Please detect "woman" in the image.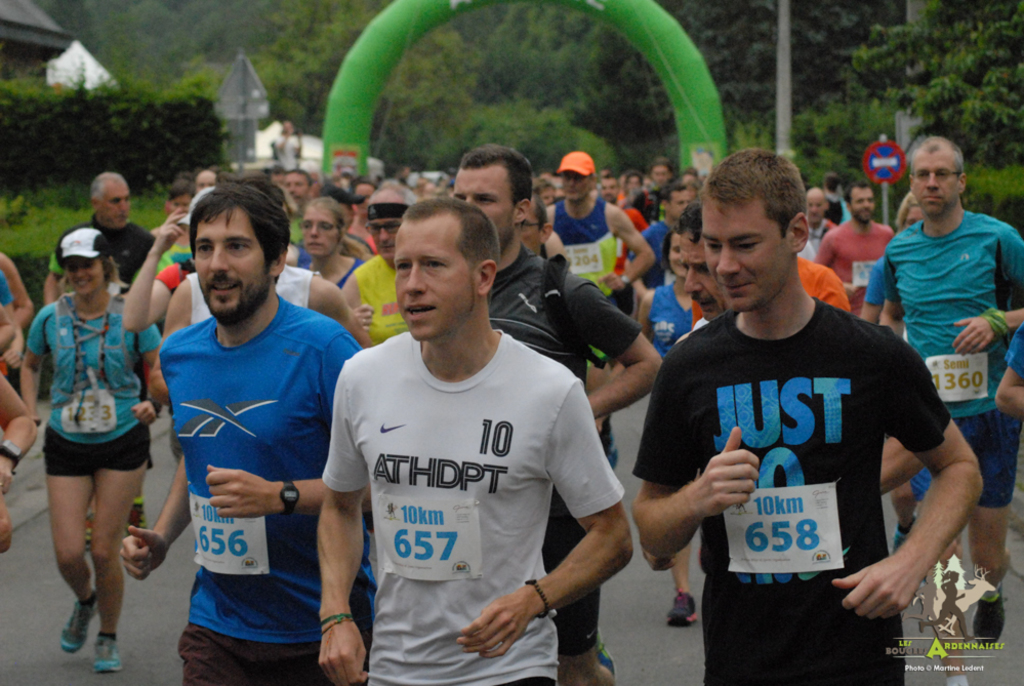
145, 183, 196, 259.
